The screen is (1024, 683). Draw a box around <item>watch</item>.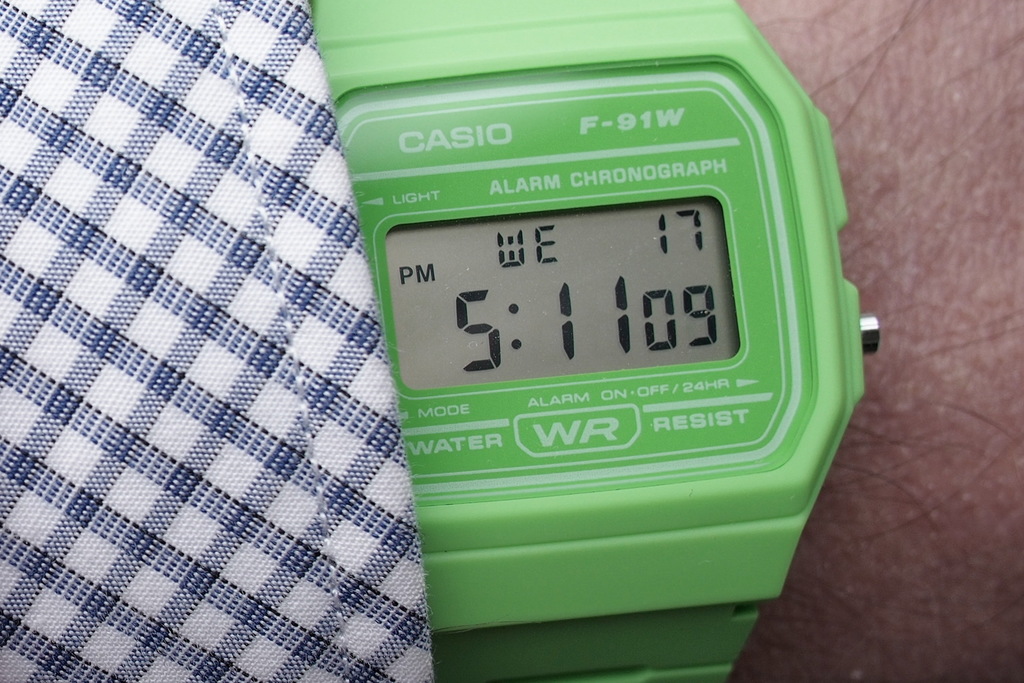
box=[332, 0, 877, 682].
